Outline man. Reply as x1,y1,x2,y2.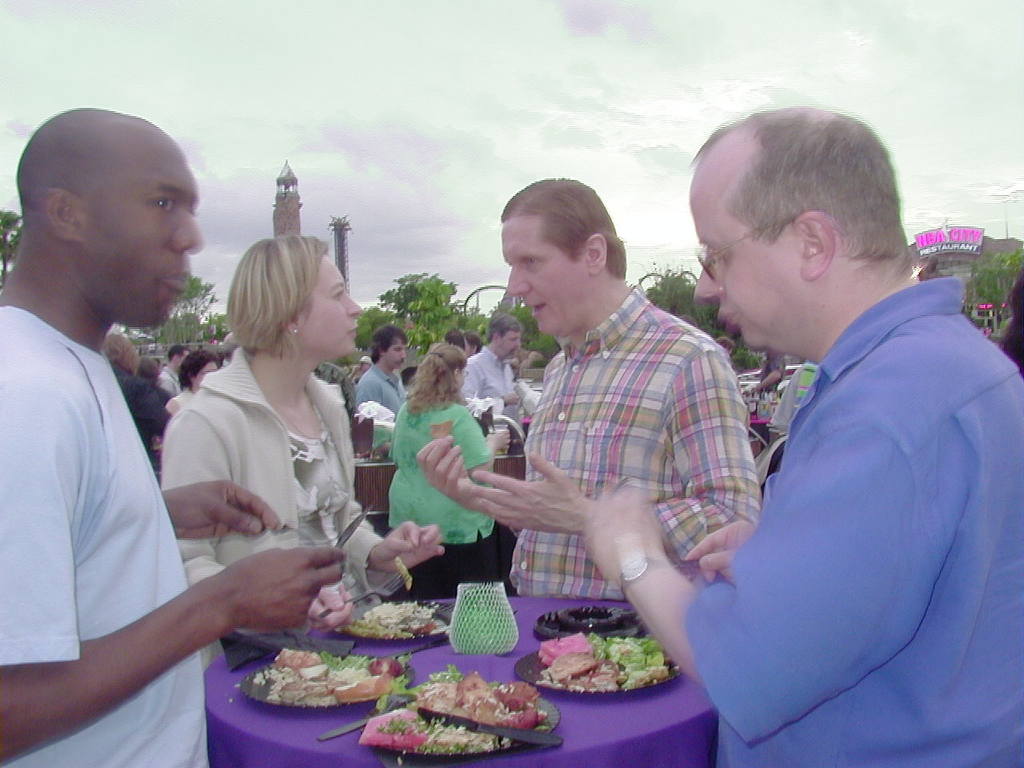
157,343,191,390.
